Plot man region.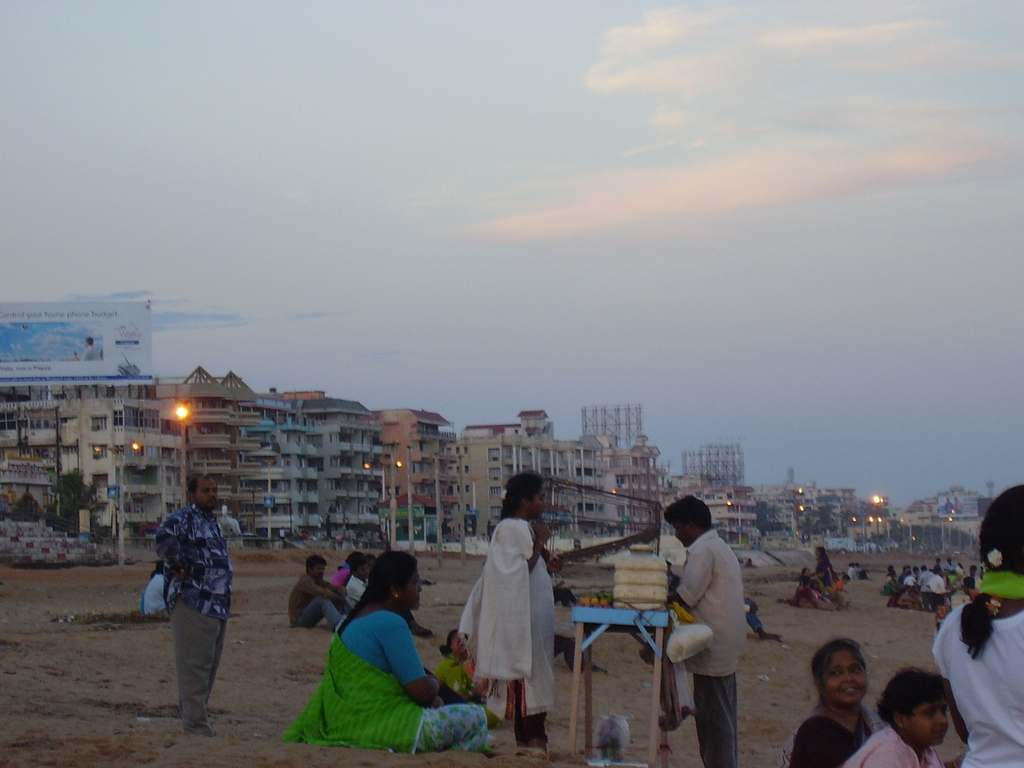
Plotted at [left=289, top=550, right=349, bottom=641].
